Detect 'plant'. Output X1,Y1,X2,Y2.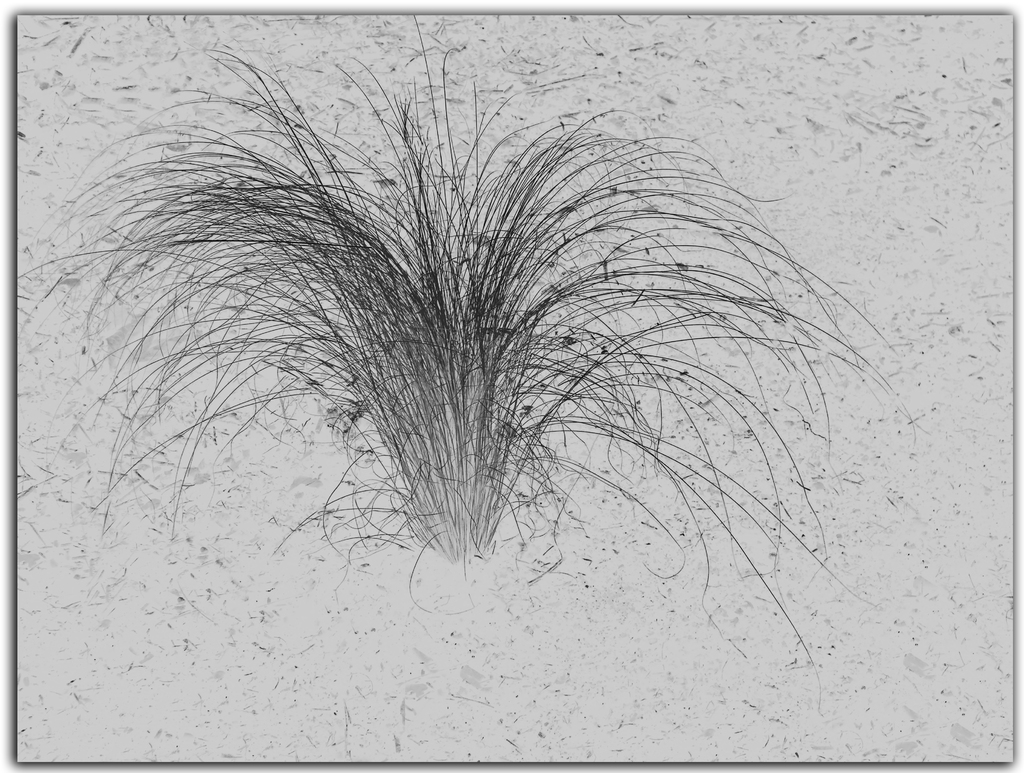
19,14,913,696.
